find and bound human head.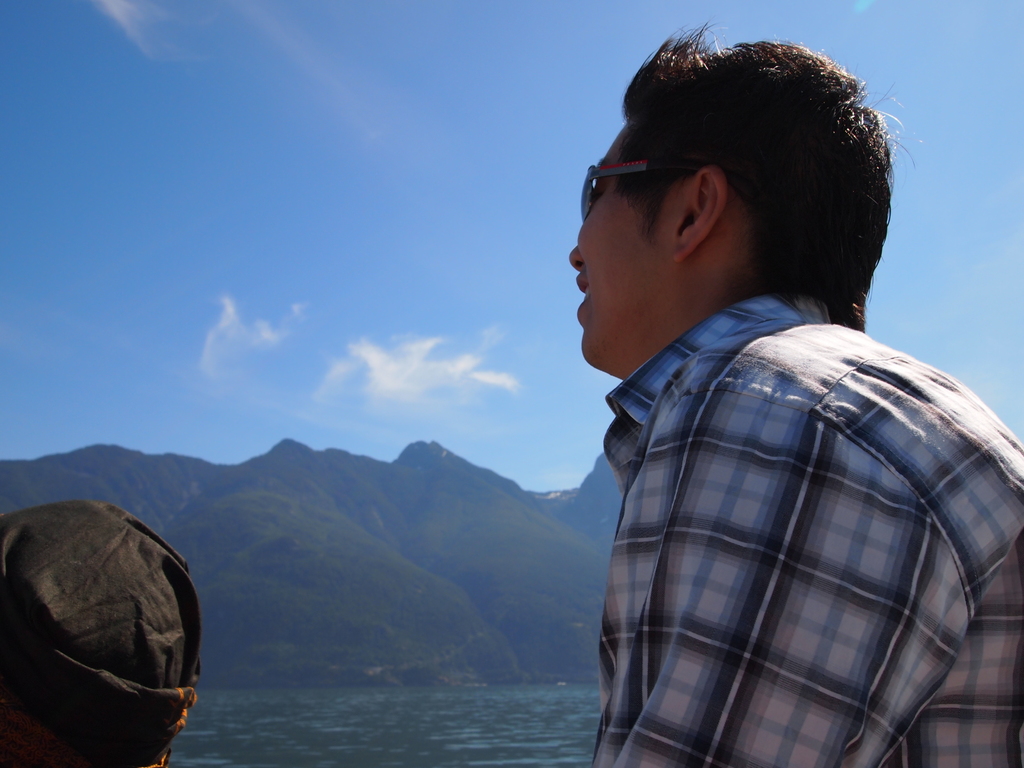
Bound: box(0, 492, 201, 767).
